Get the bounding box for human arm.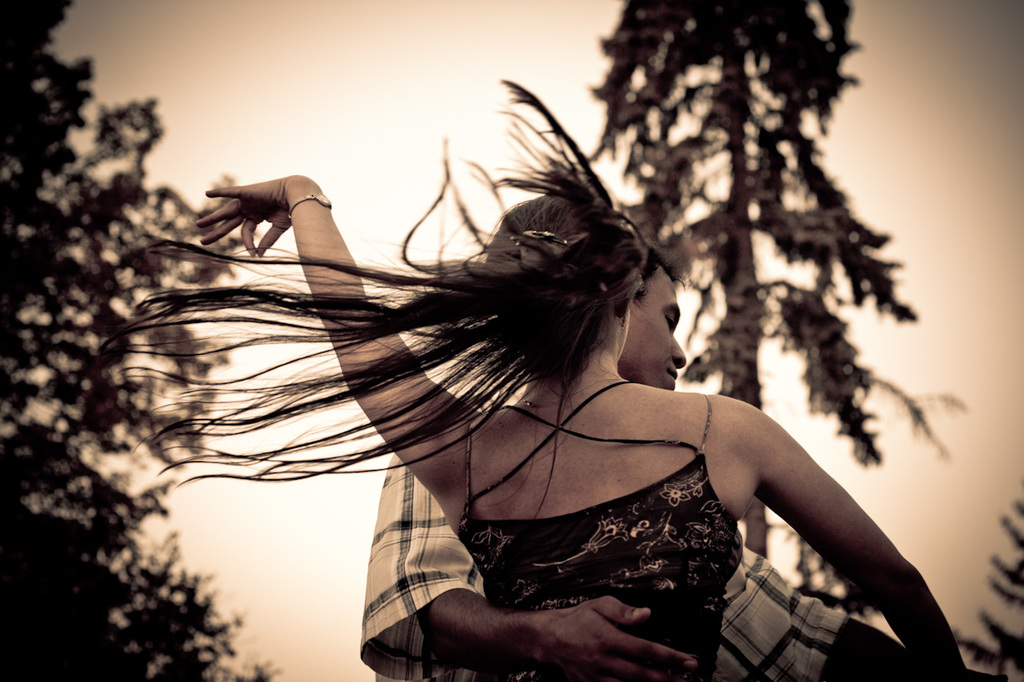
678/379/953/653.
